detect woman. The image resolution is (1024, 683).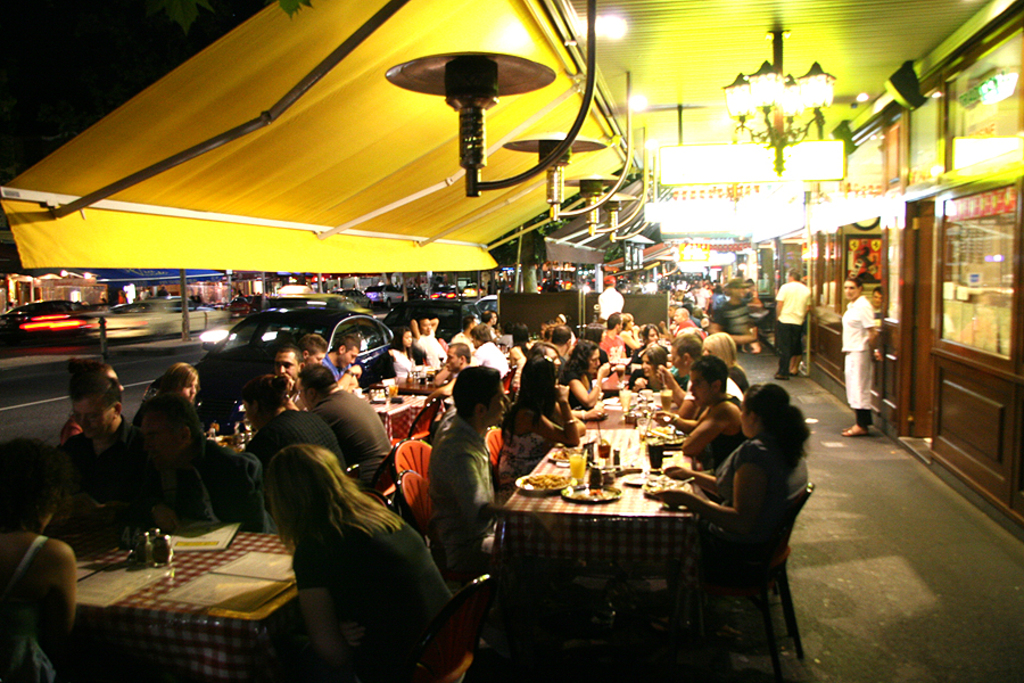
{"x1": 565, "y1": 338, "x2": 614, "y2": 413}.
